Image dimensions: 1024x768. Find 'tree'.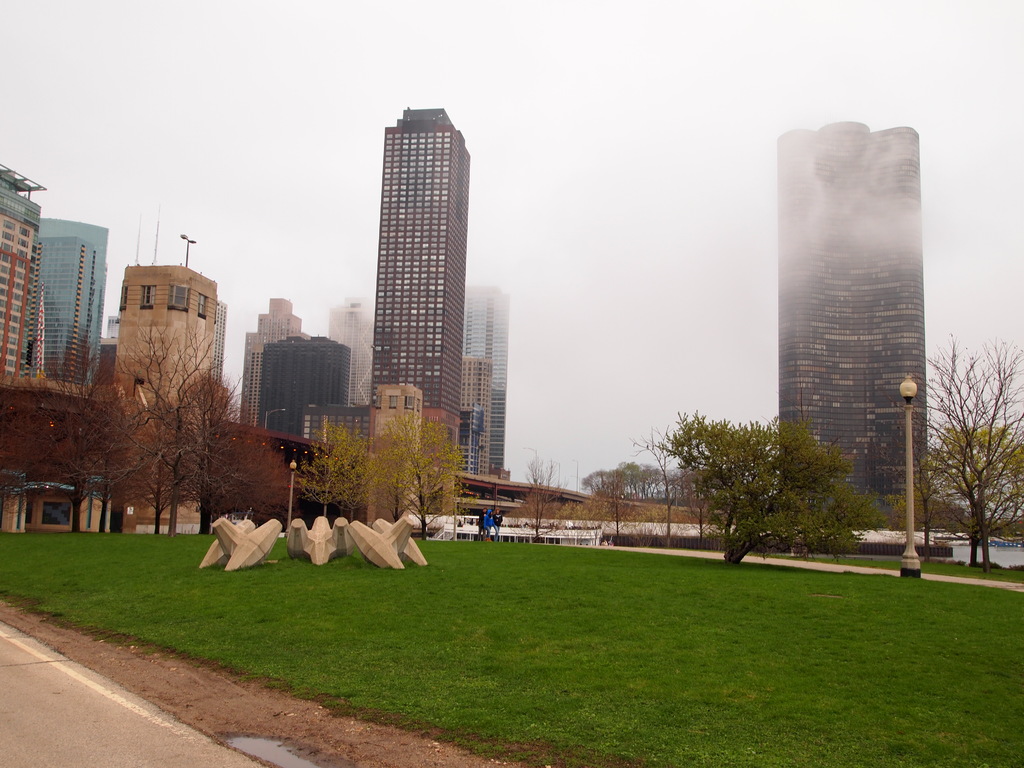
bbox=[286, 425, 364, 524].
